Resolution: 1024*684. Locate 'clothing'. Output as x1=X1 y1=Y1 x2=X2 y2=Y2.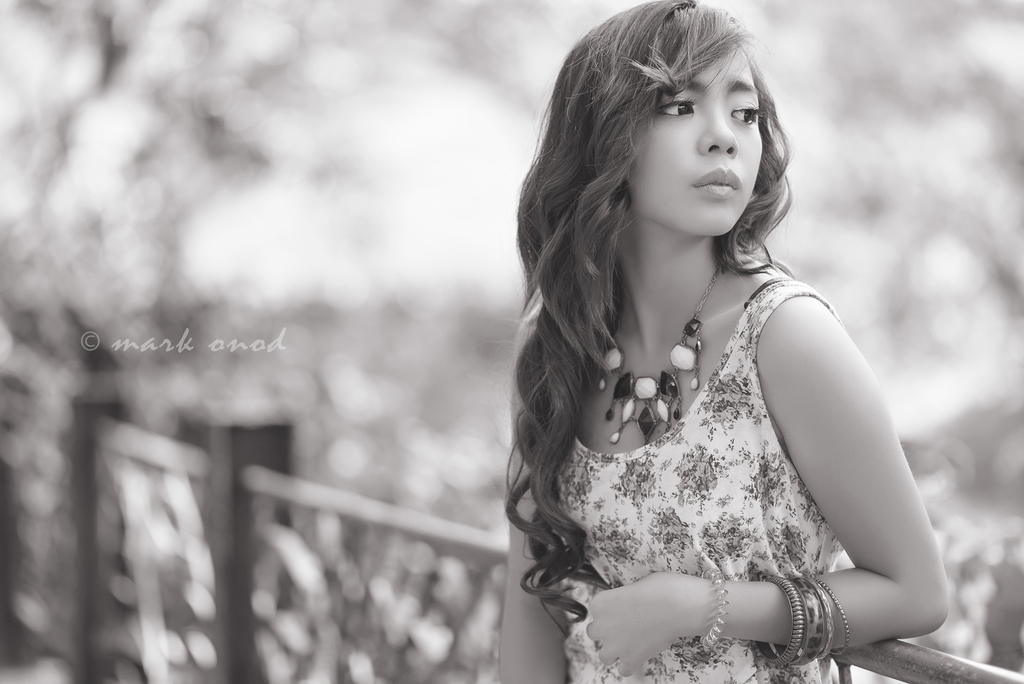
x1=551 y1=275 x2=842 y2=683.
